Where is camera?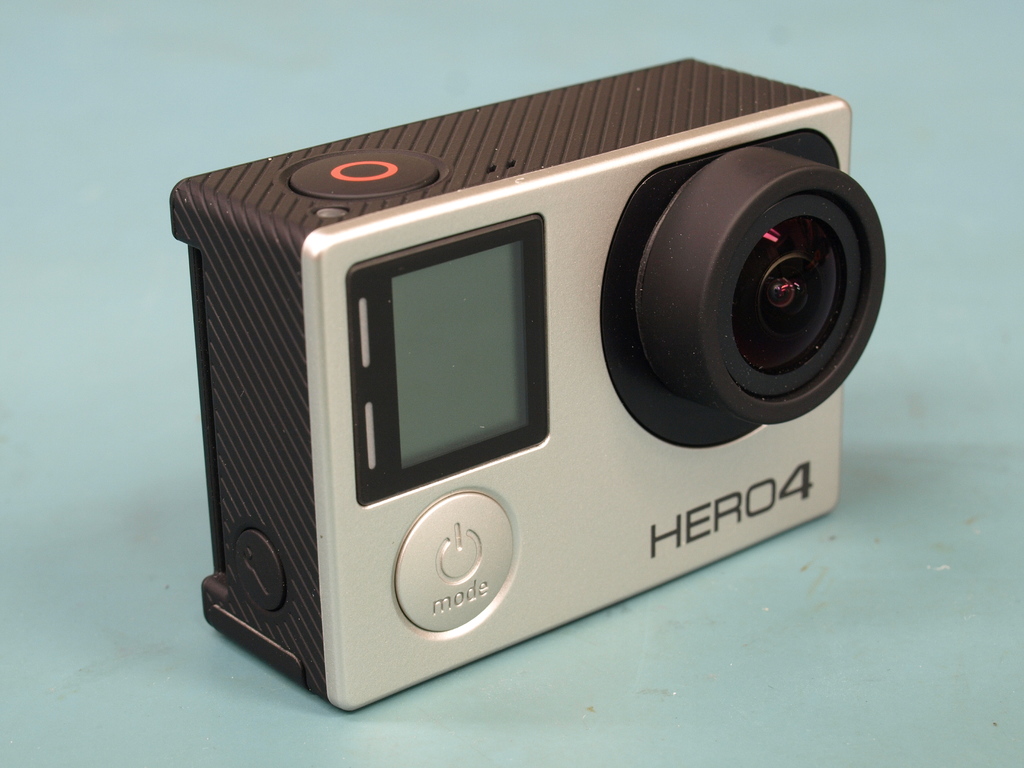
select_region(165, 58, 890, 733).
